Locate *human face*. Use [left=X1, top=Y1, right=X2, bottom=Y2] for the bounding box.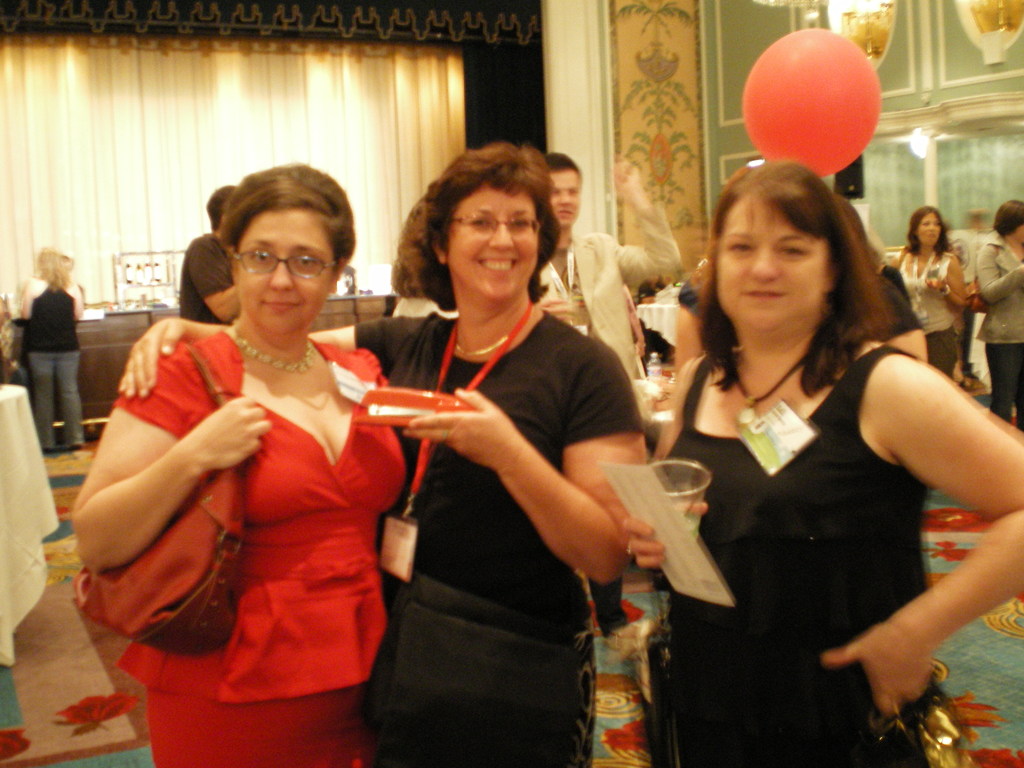
[left=918, top=213, right=938, bottom=250].
